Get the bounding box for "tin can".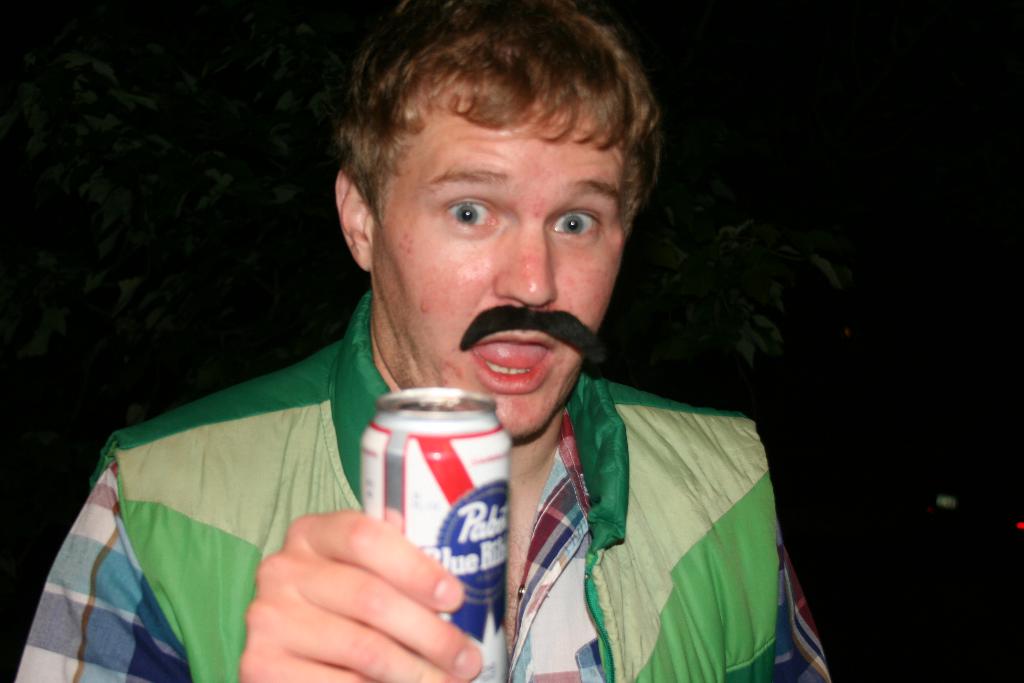
(left=356, top=383, right=514, bottom=682).
